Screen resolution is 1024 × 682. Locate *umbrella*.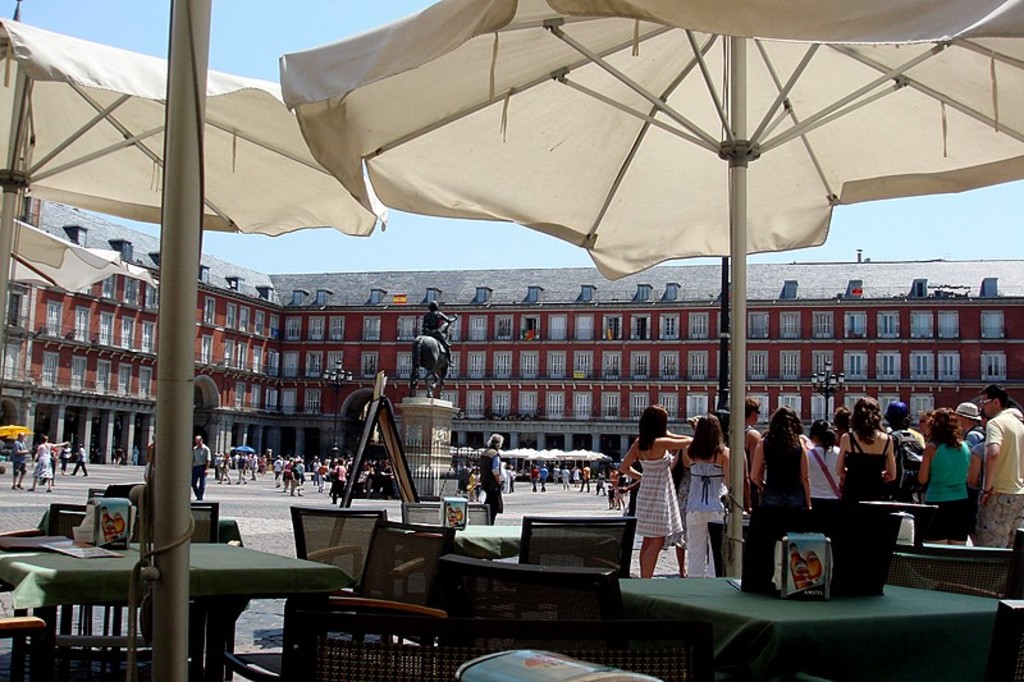
(154,1,207,681).
